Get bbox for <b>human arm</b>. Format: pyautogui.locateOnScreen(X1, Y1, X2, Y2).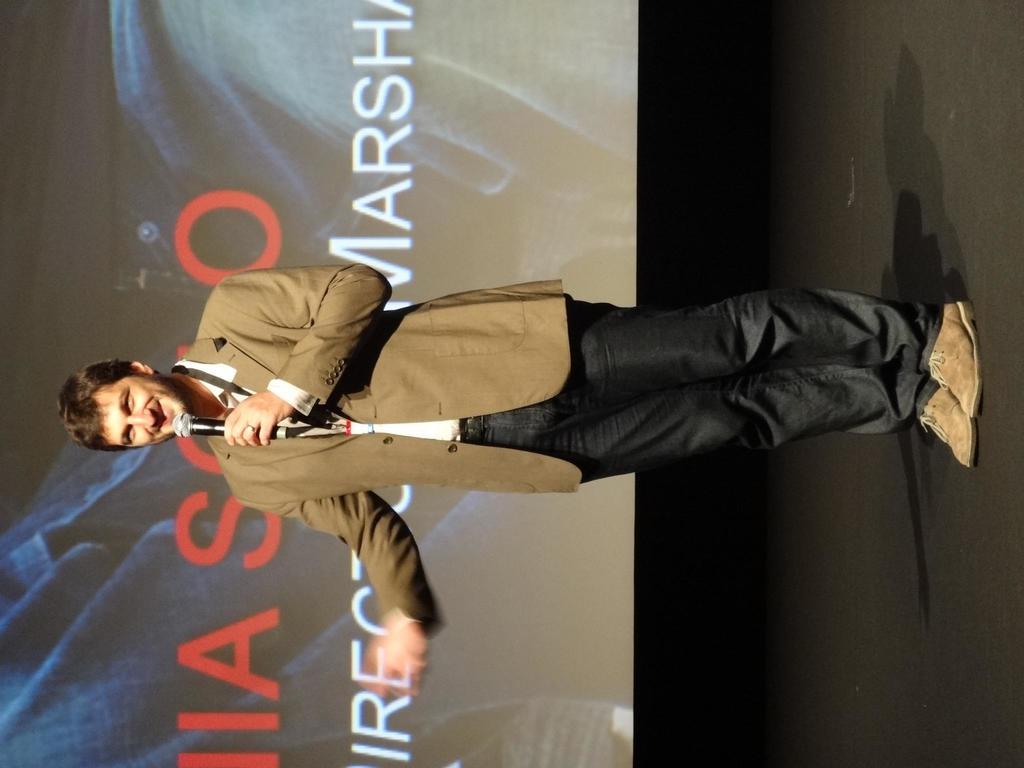
pyautogui.locateOnScreen(237, 491, 449, 701).
